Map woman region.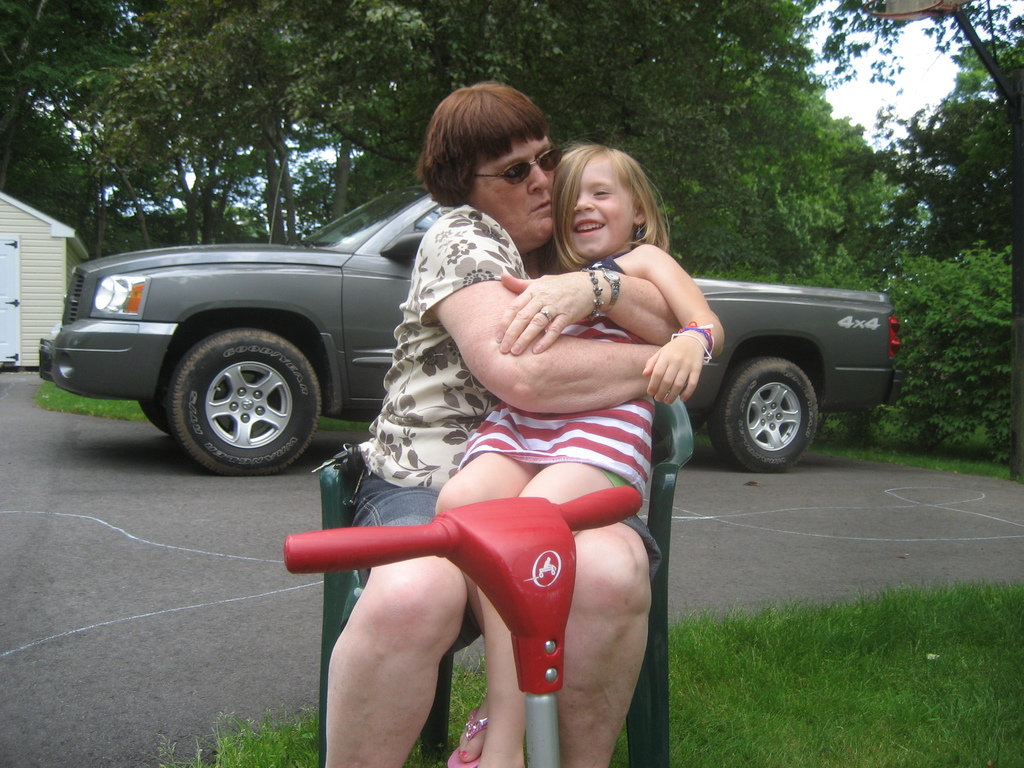
Mapped to bbox(328, 83, 719, 767).
